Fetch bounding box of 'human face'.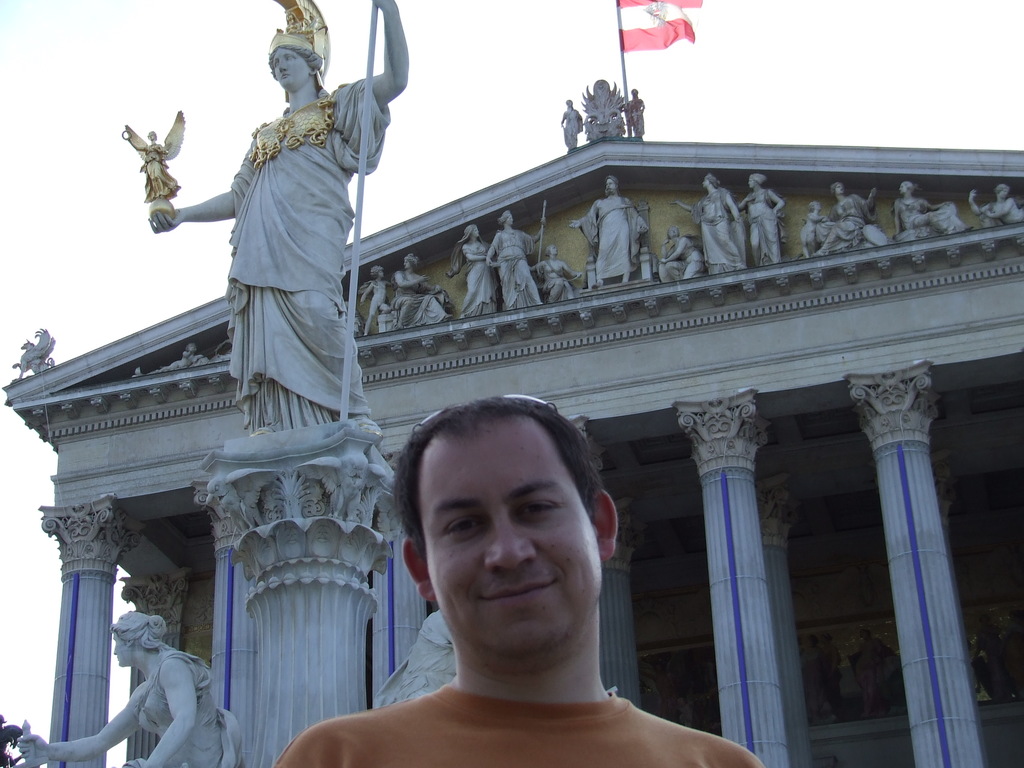
Bbox: (836, 184, 846, 196).
